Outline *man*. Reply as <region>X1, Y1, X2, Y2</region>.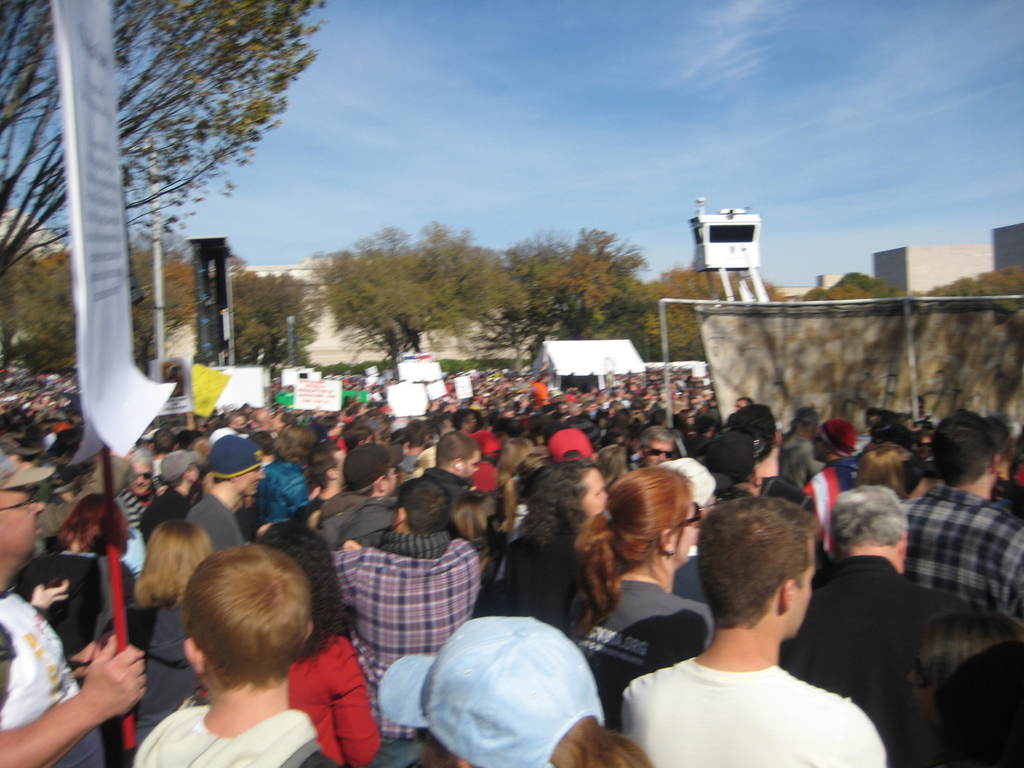
<region>315, 436, 413, 559</region>.
